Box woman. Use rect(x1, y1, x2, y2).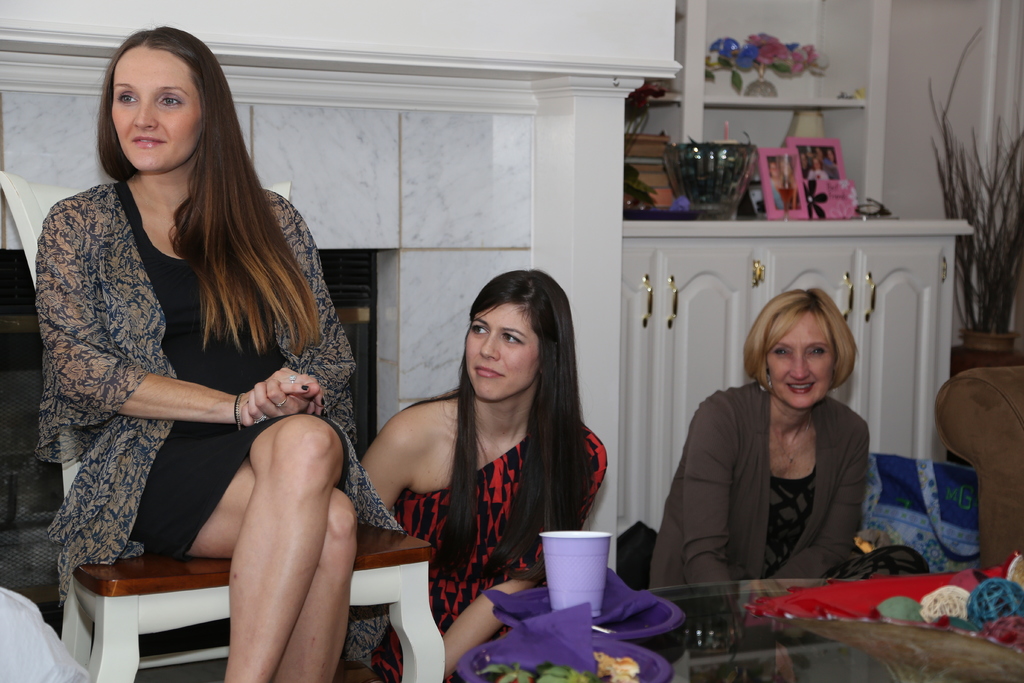
rect(808, 161, 831, 179).
